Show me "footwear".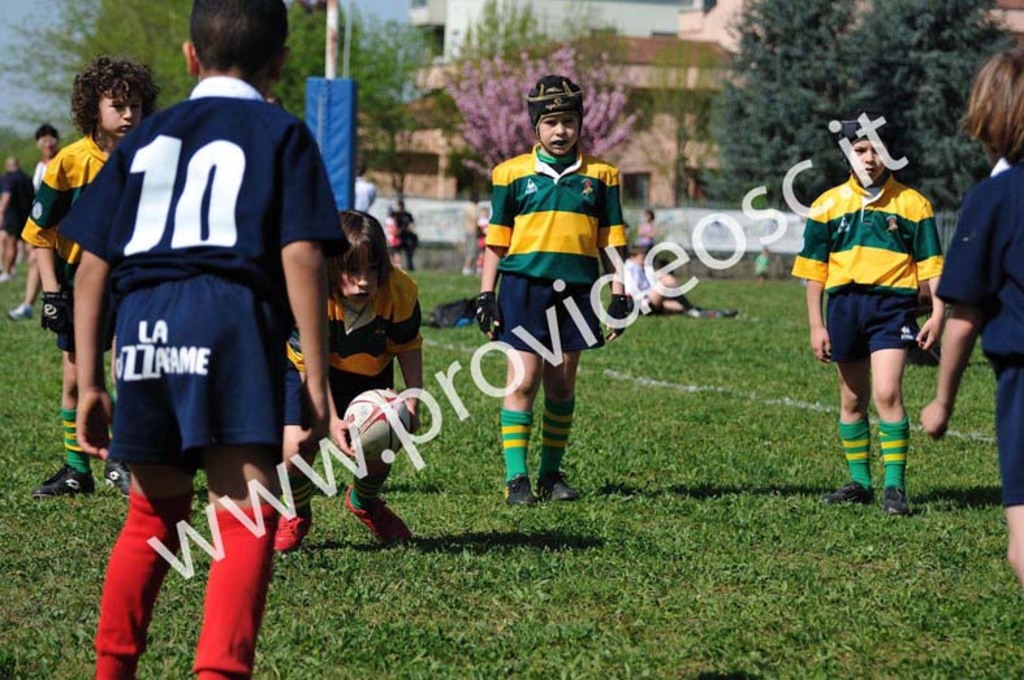
"footwear" is here: <region>344, 485, 407, 547</region>.
